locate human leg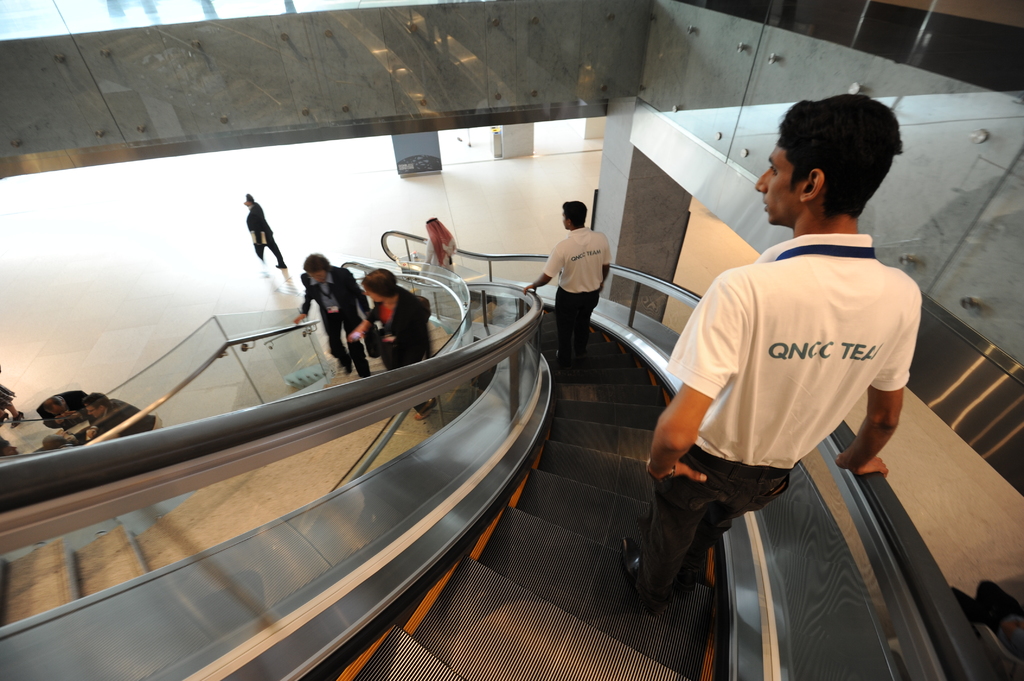
{"x1": 554, "y1": 289, "x2": 601, "y2": 365}
